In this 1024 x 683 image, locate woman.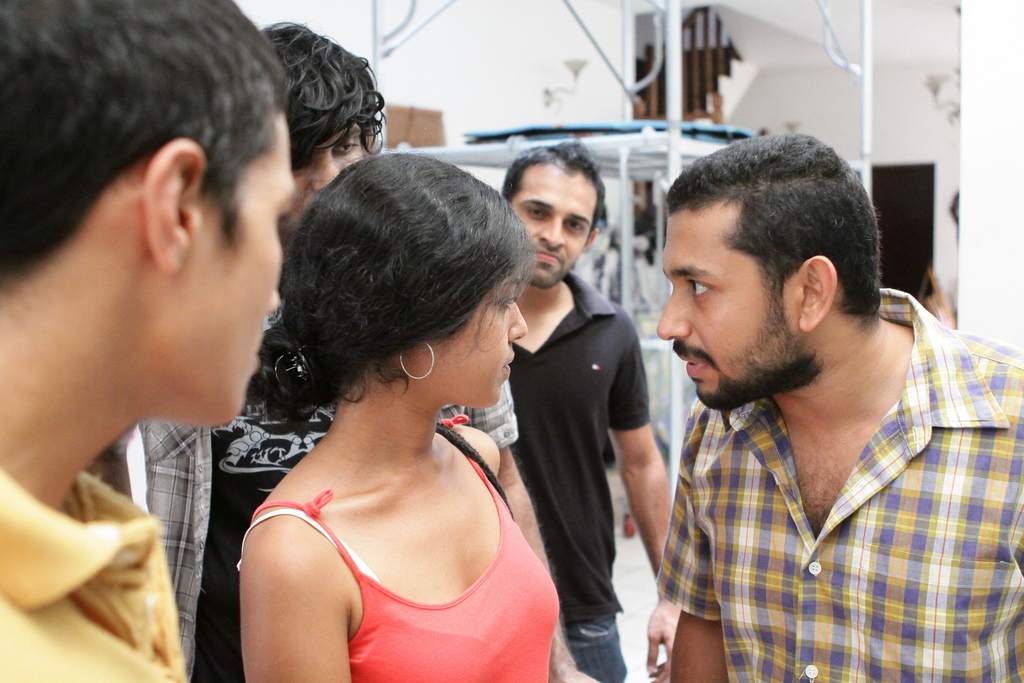
Bounding box: (left=179, top=113, right=615, bottom=680).
